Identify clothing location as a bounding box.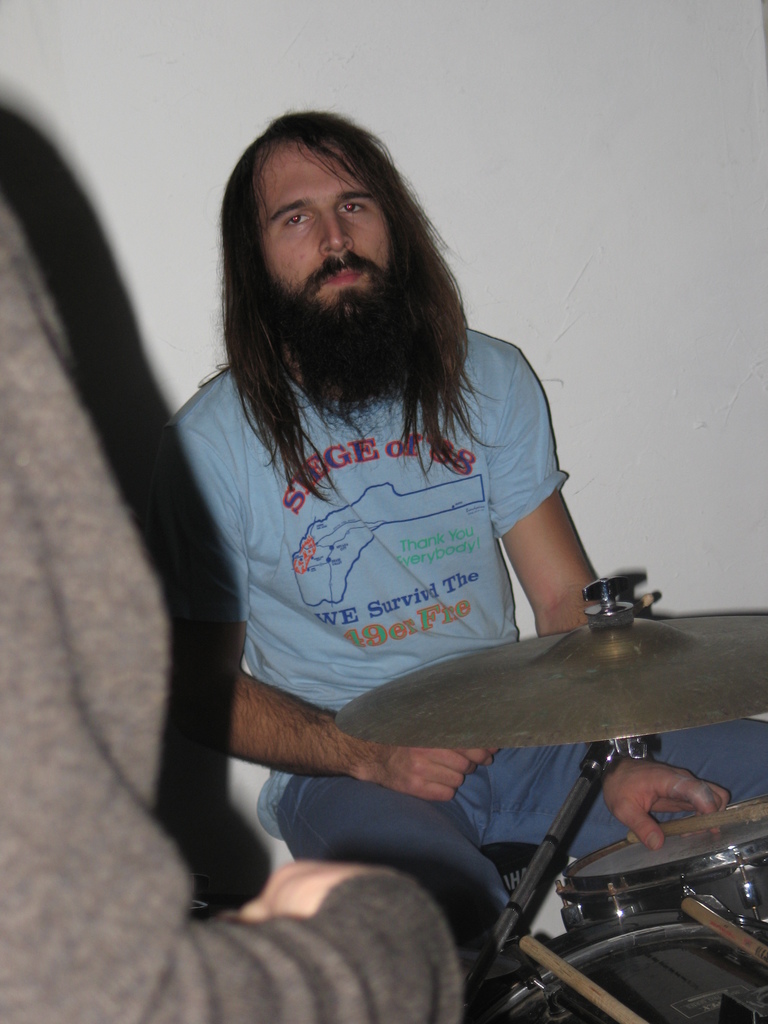
(left=0, top=101, right=464, bottom=1023).
